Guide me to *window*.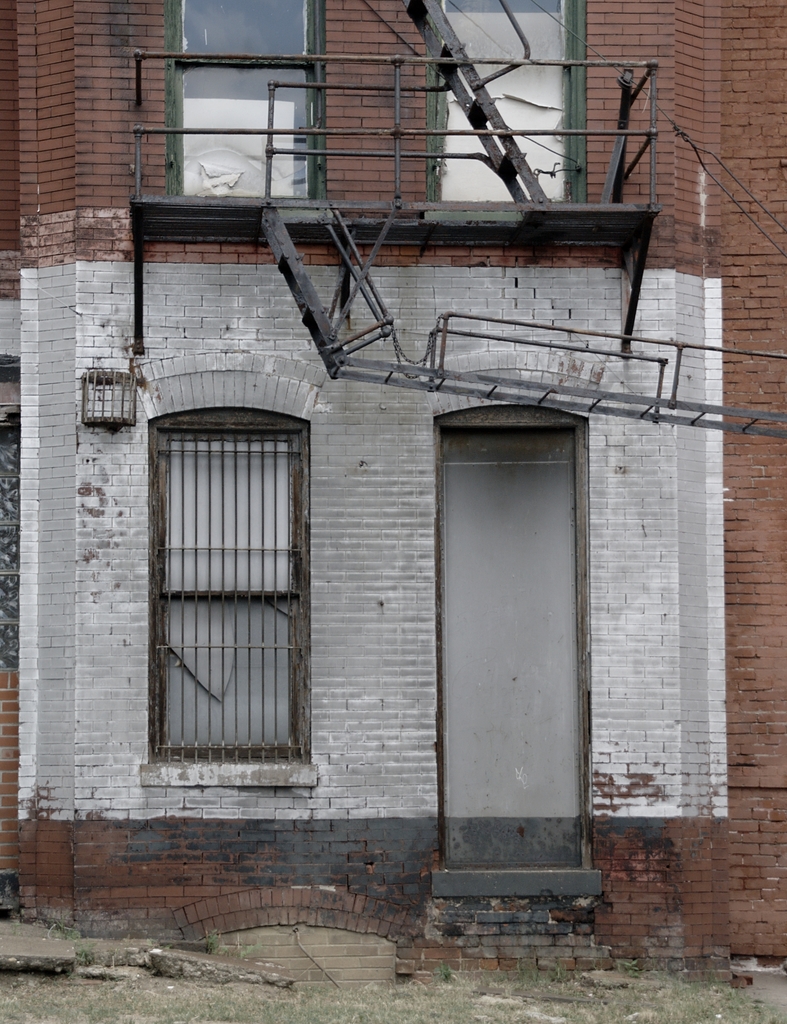
Guidance: box=[162, 0, 318, 200].
